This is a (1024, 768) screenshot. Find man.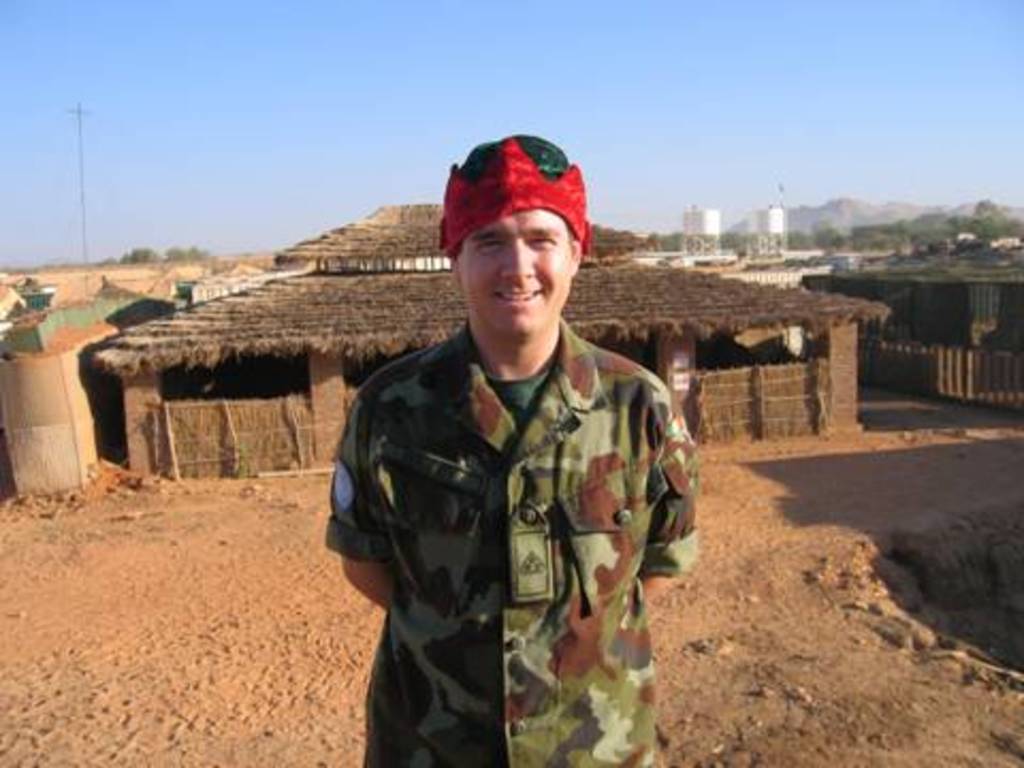
Bounding box: x1=314 y1=128 x2=713 y2=766.
